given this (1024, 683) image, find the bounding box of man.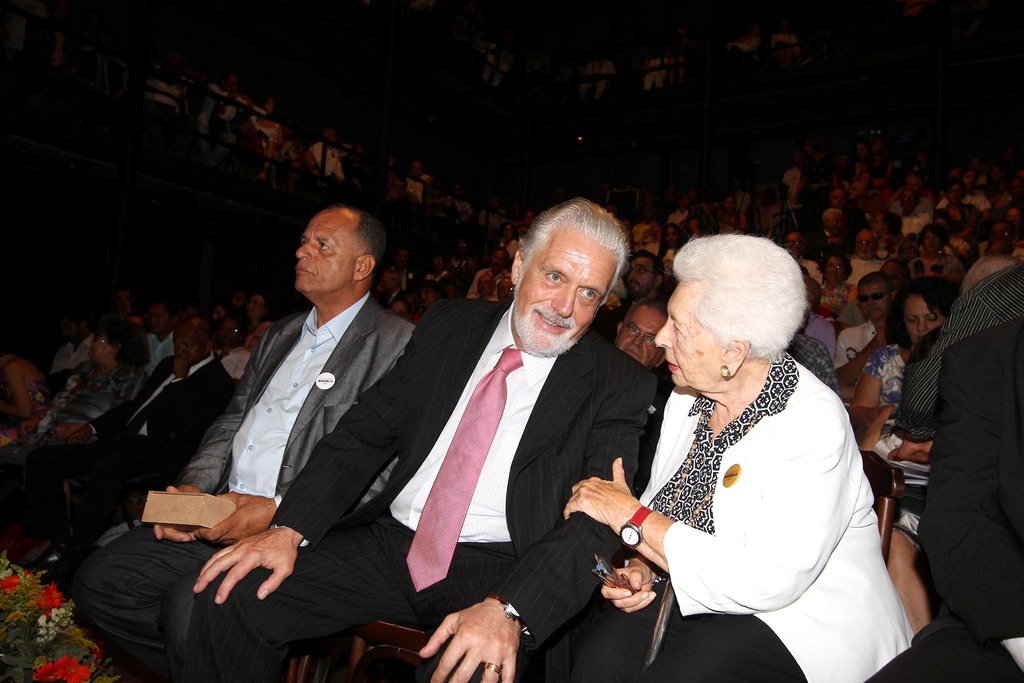
(left=936, top=168, right=991, bottom=218).
